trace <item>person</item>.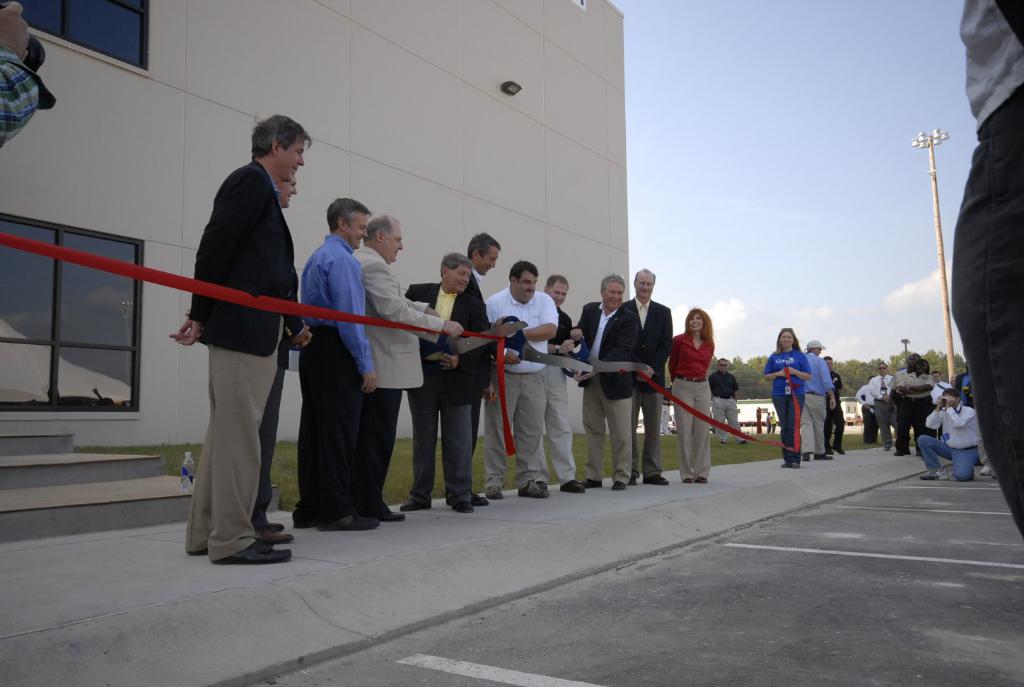
Traced to Rect(482, 258, 560, 500).
